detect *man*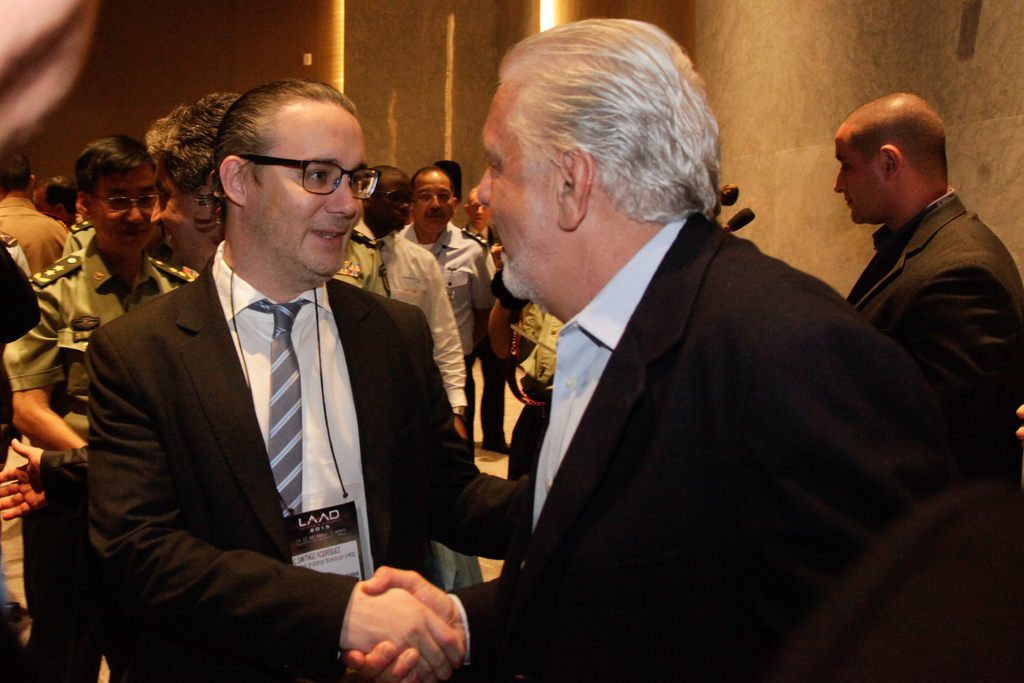
<bbox>0, 147, 71, 273</bbox>
